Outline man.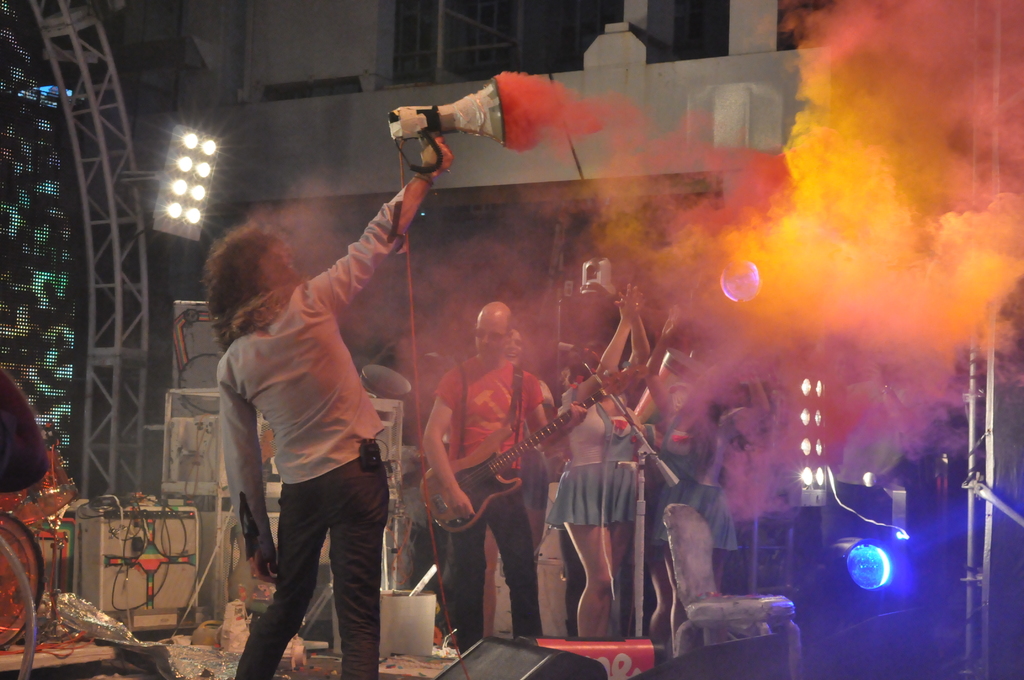
Outline: {"left": 418, "top": 276, "right": 586, "bottom": 639}.
